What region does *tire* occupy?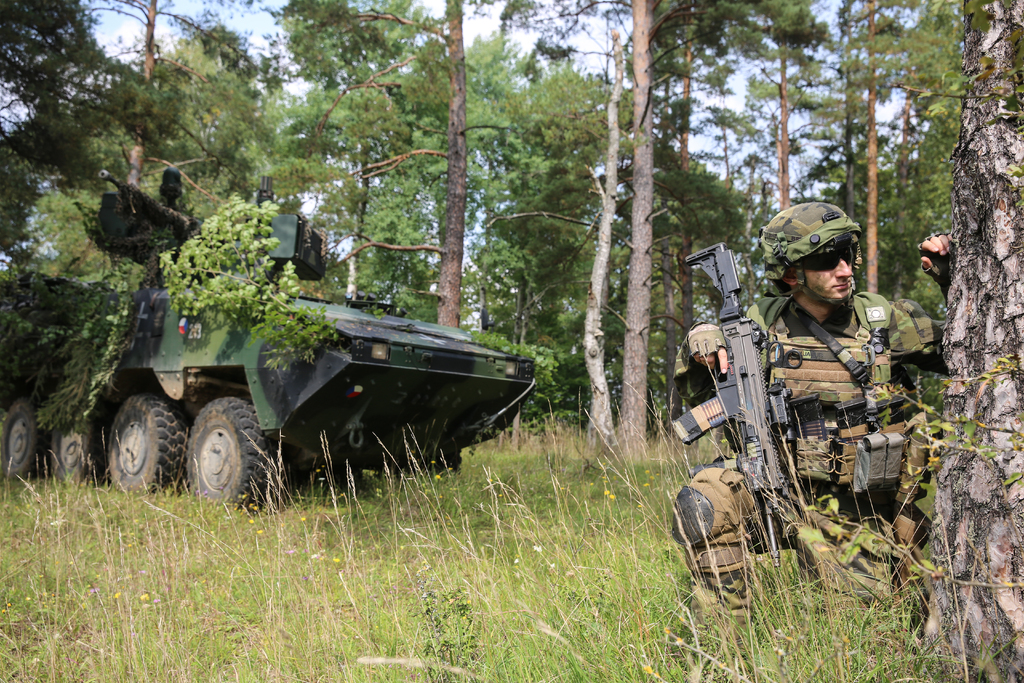
(left=105, top=391, right=182, bottom=496).
